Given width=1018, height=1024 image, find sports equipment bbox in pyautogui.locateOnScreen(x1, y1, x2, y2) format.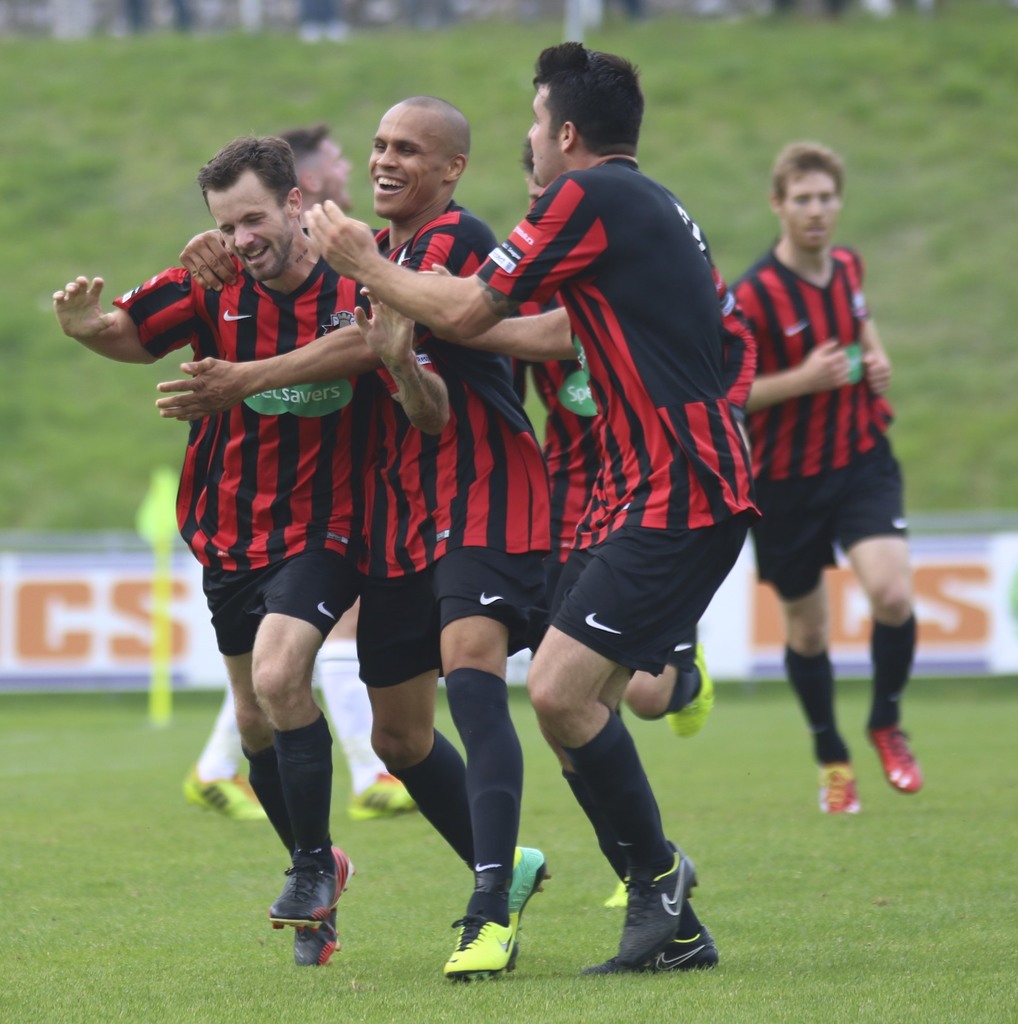
pyautogui.locateOnScreen(445, 920, 518, 978).
